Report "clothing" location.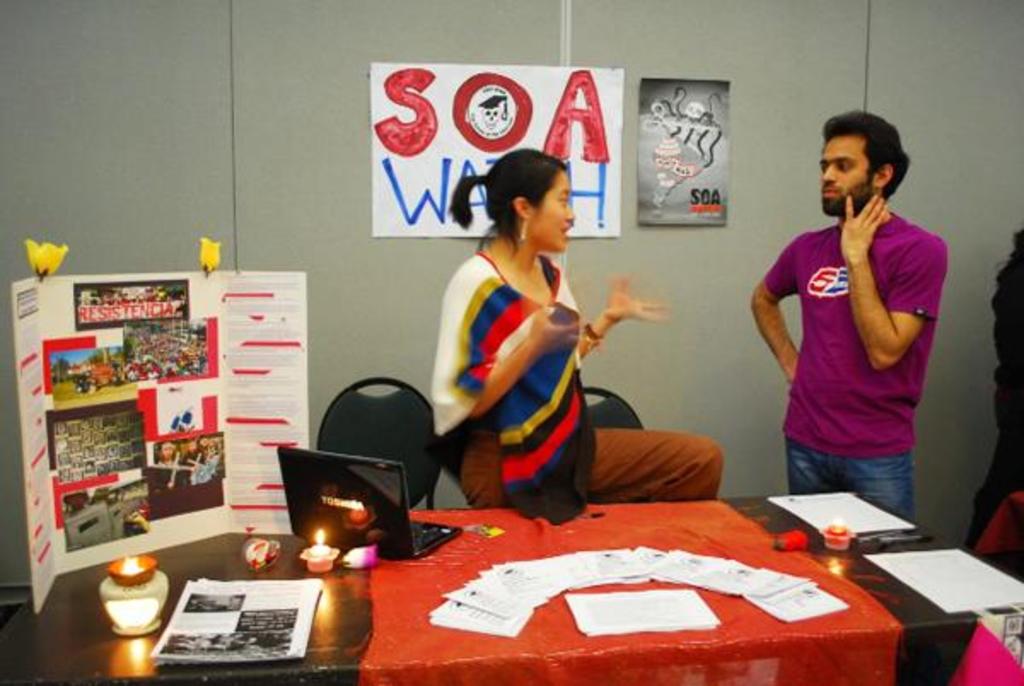
Report: 427 253 713 515.
